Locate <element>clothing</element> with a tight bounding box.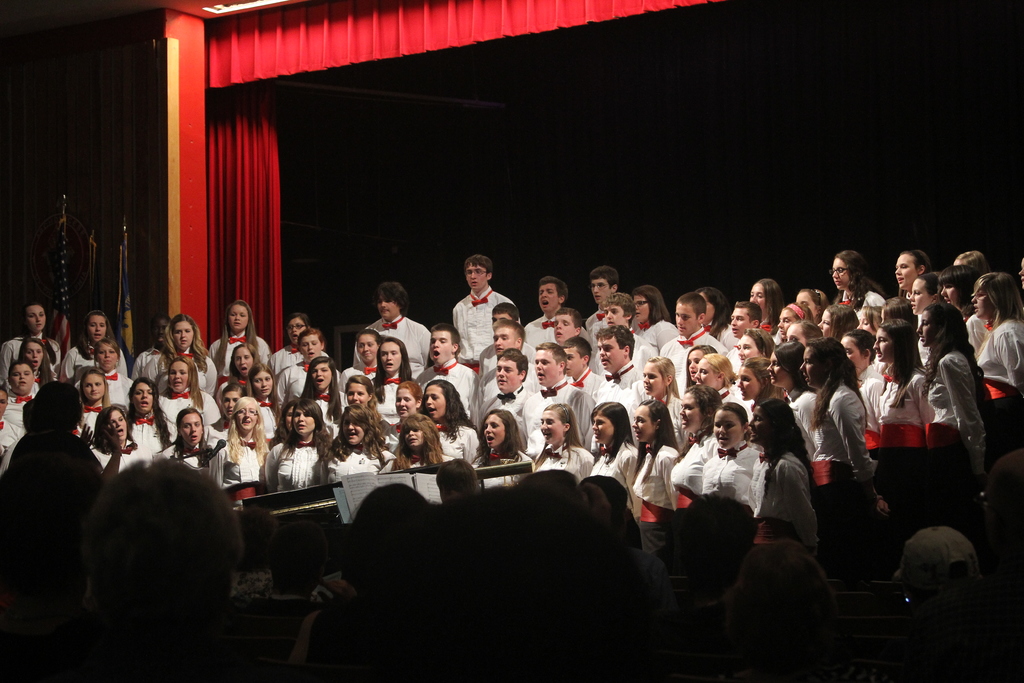
714:322:736:349.
